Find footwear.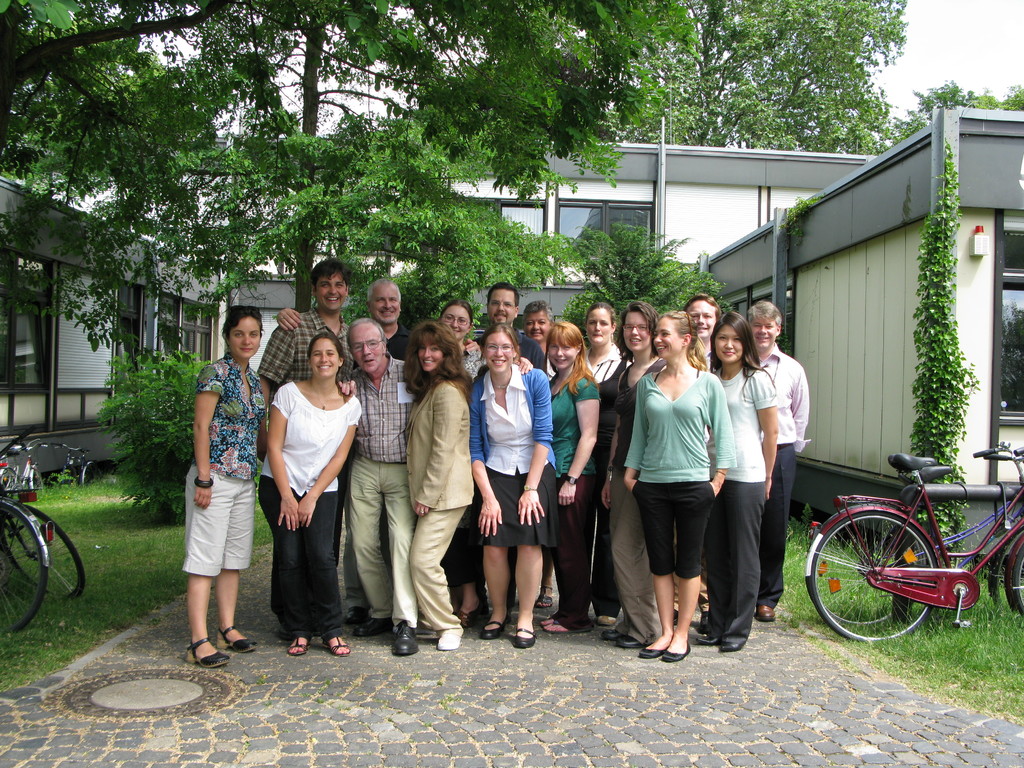
(603, 627, 628, 640).
